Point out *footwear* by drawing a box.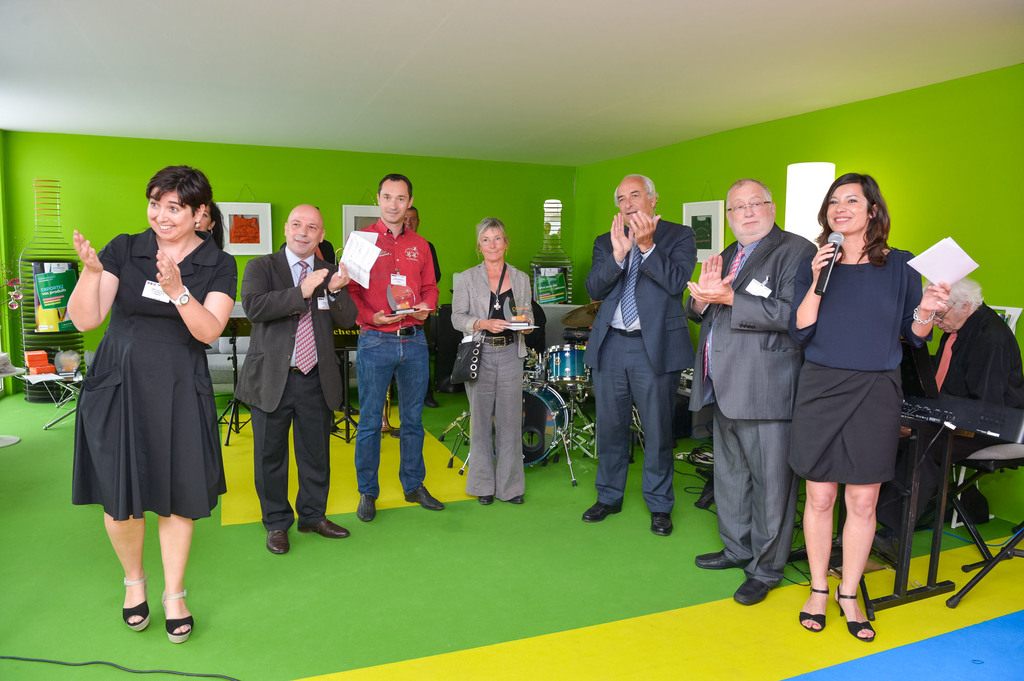
<region>509, 495, 527, 505</region>.
